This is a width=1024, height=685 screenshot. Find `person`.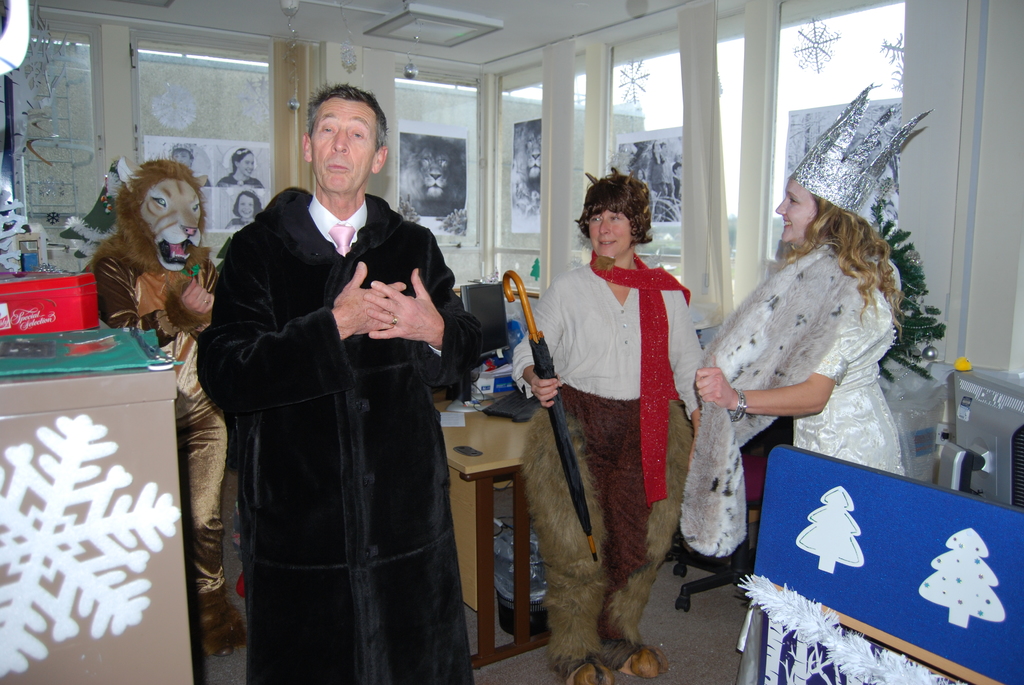
Bounding box: (left=199, top=79, right=483, bottom=672).
